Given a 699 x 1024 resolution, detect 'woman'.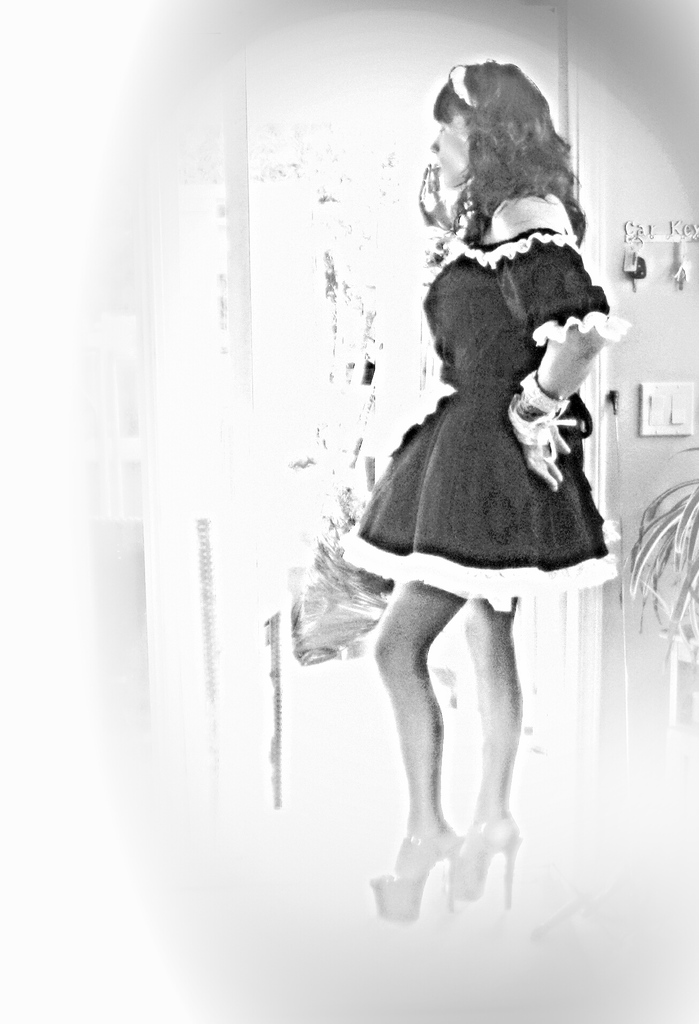
{"left": 333, "top": 60, "right": 620, "bottom": 921}.
